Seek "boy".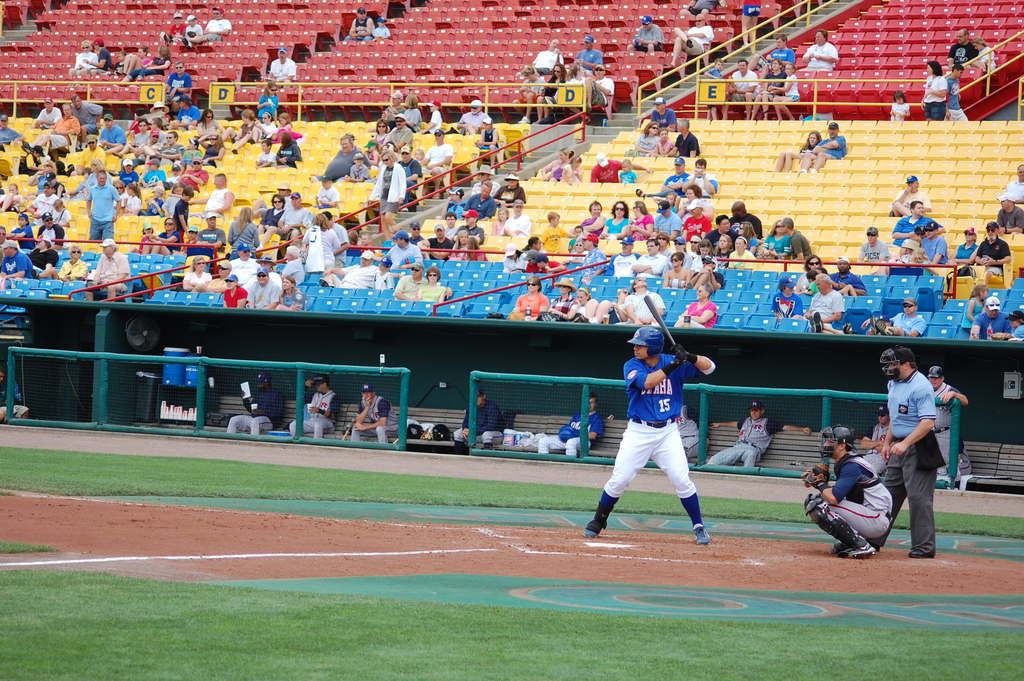
<box>705,57,722,120</box>.
